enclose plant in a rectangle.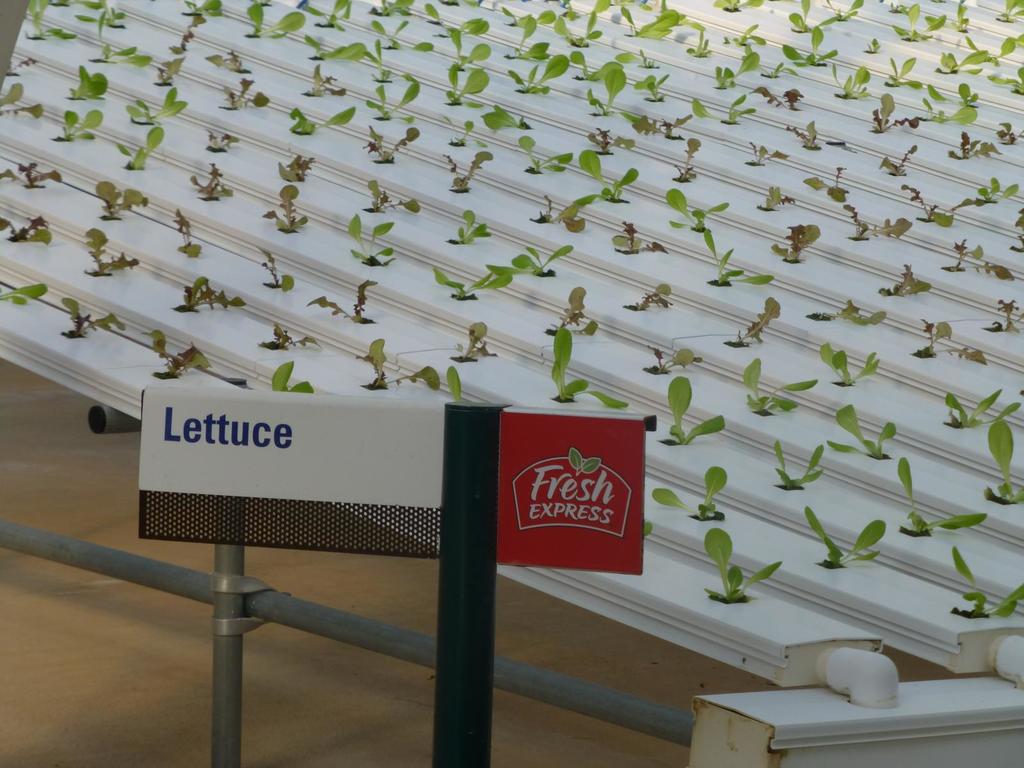
left=980, top=179, right=1023, bottom=201.
